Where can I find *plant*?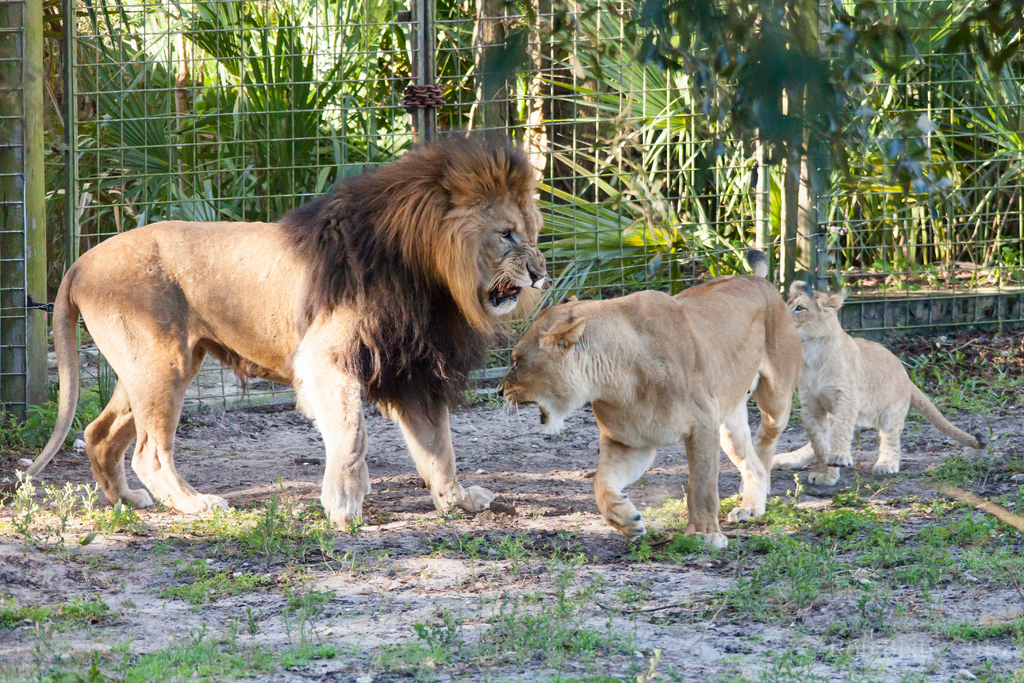
You can find it at [x1=344, y1=638, x2=362, y2=667].
